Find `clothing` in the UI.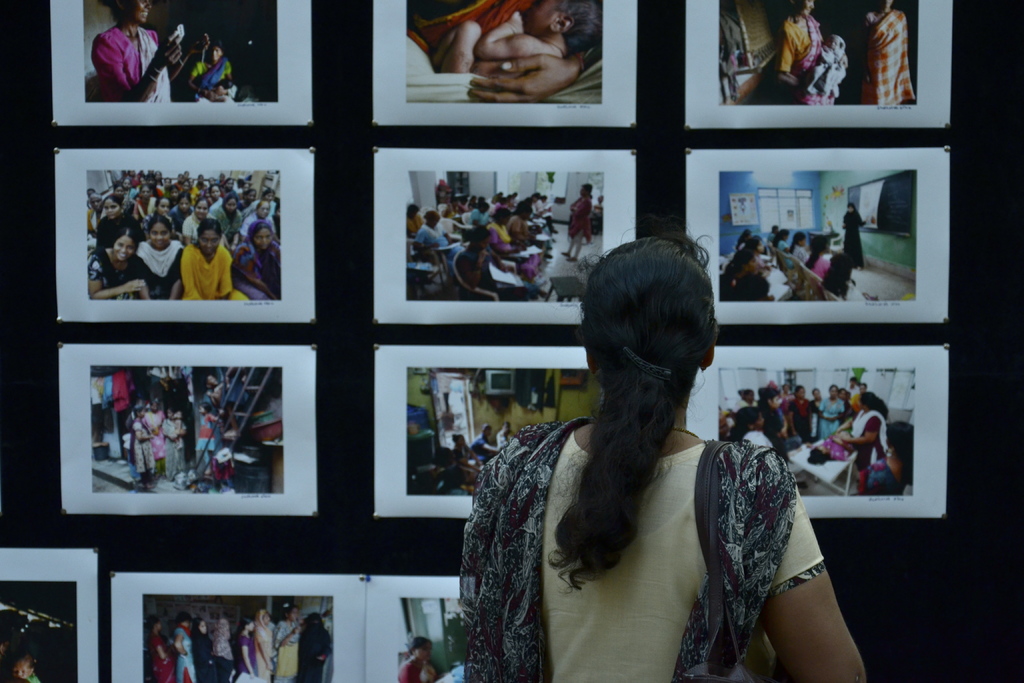
UI element at [749,429,779,451].
